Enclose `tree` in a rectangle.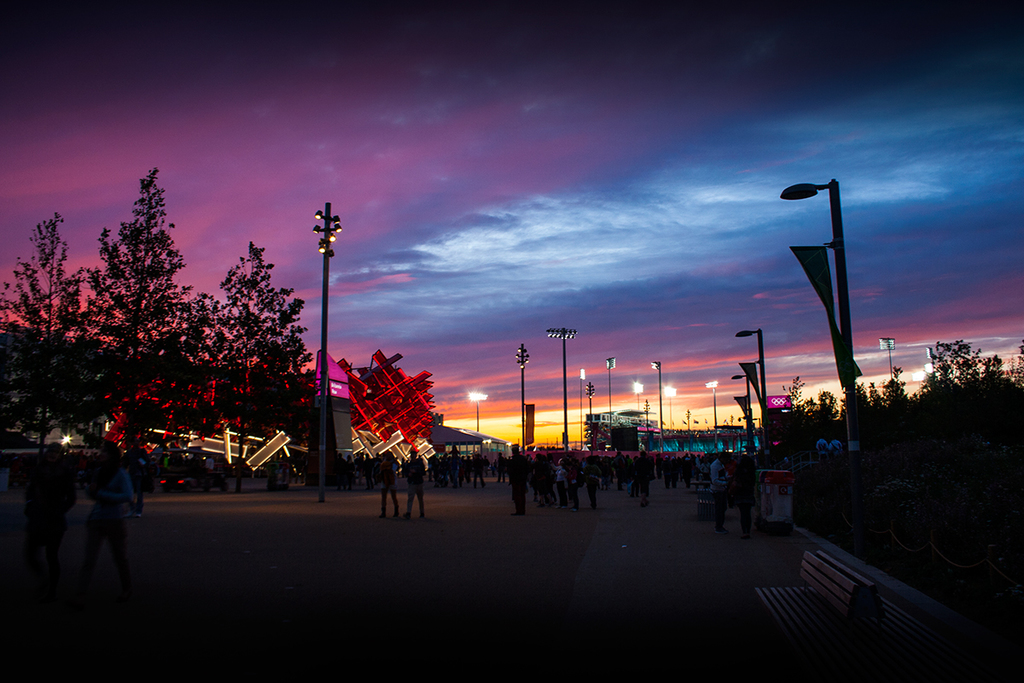
922,334,974,444.
